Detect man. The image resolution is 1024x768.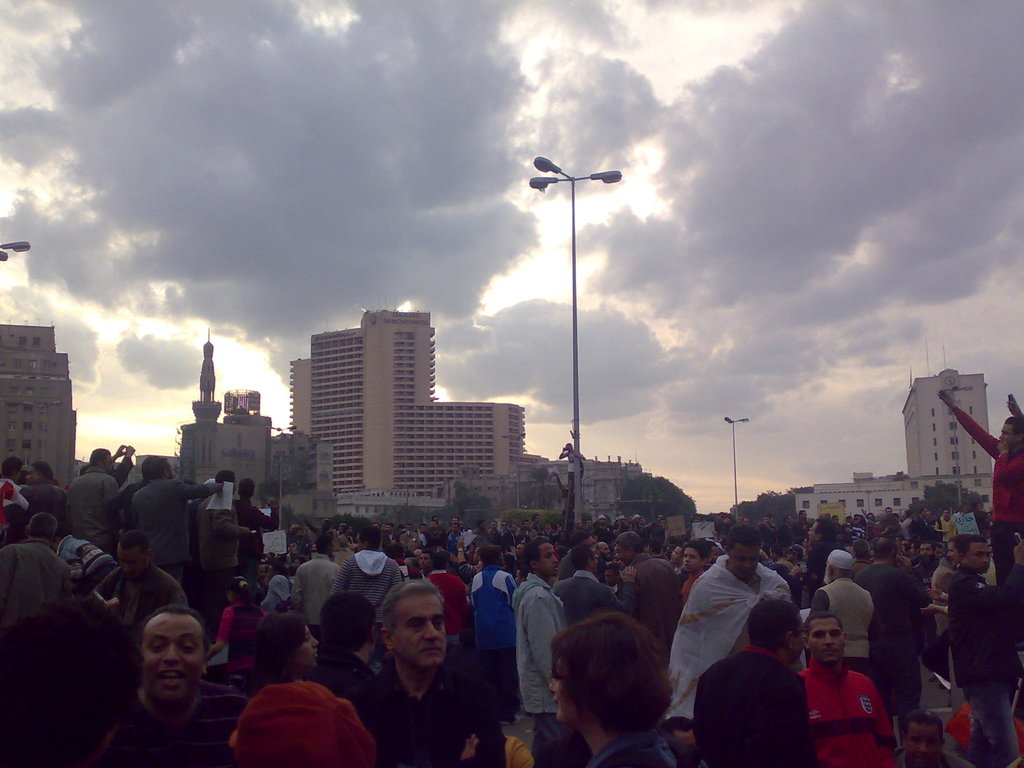
BBox(929, 390, 1023, 585).
